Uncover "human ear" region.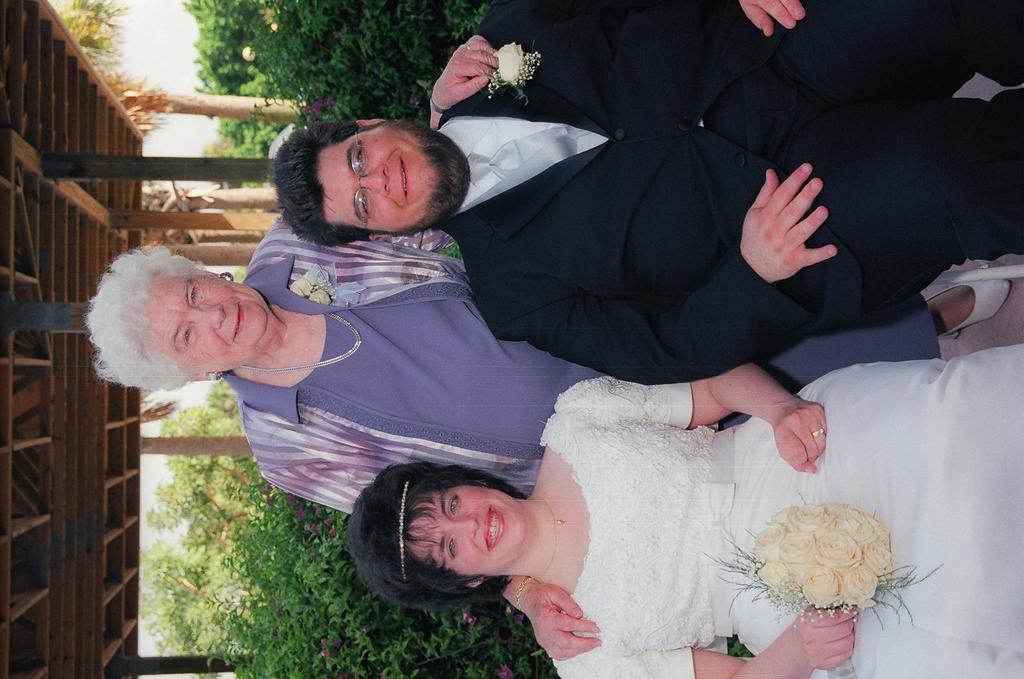
Uncovered: [left=184, top=371, right=216, bottom=382].
